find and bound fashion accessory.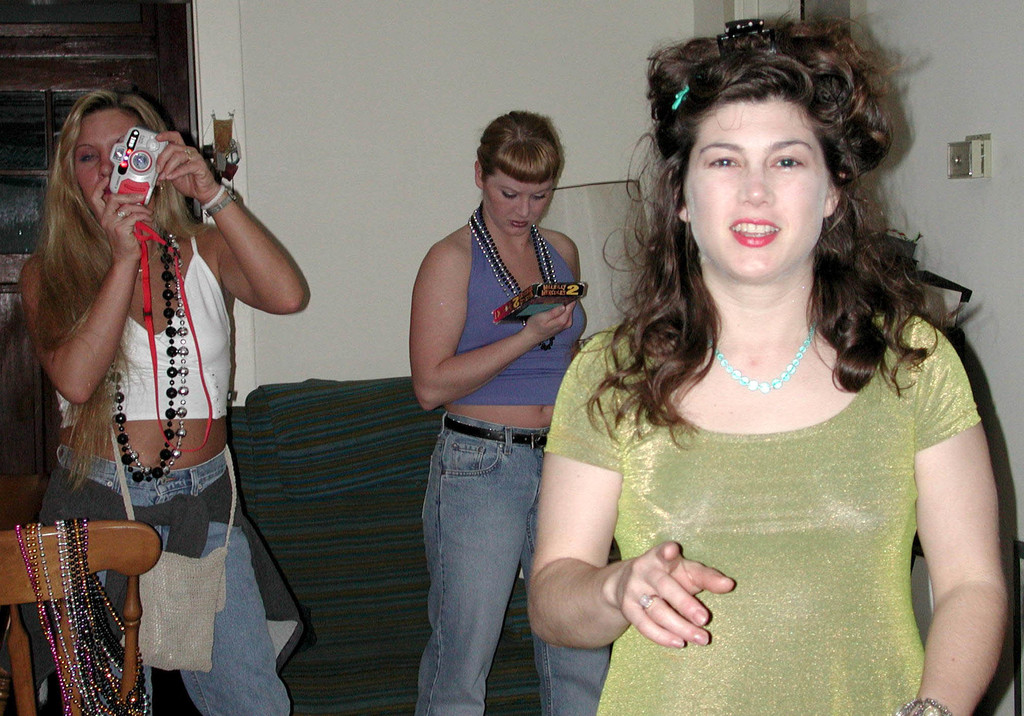
Bound: Rect(198, 183, 227, 213).
